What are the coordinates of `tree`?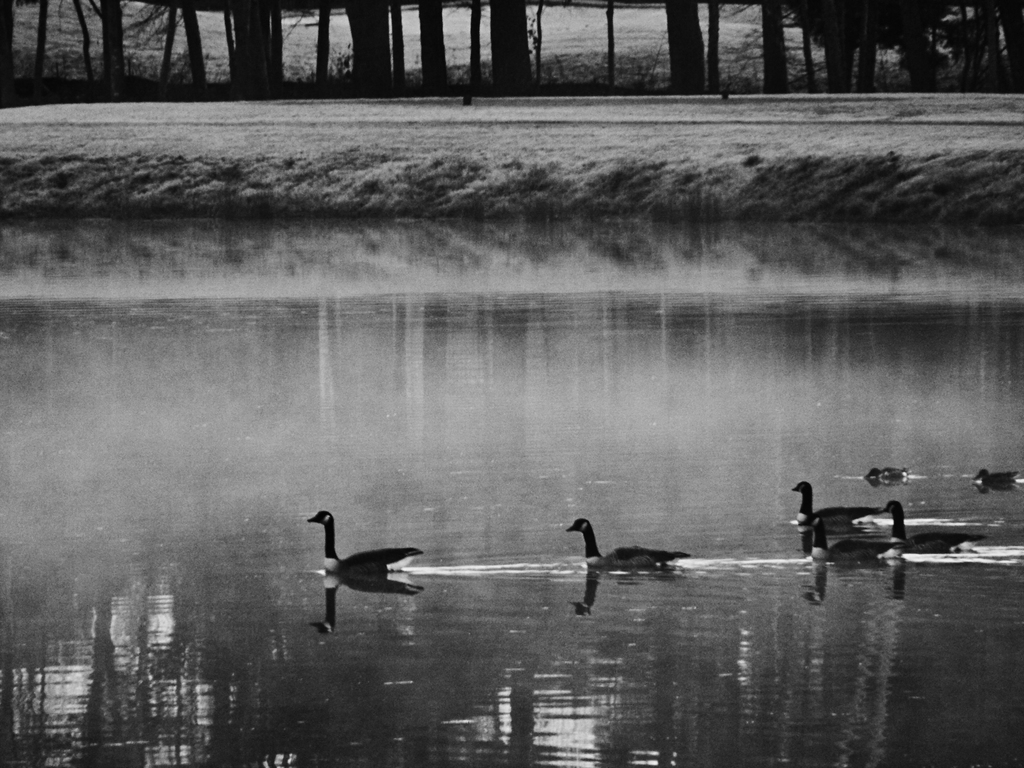
<region>450, 1, 484, 80</region>.
